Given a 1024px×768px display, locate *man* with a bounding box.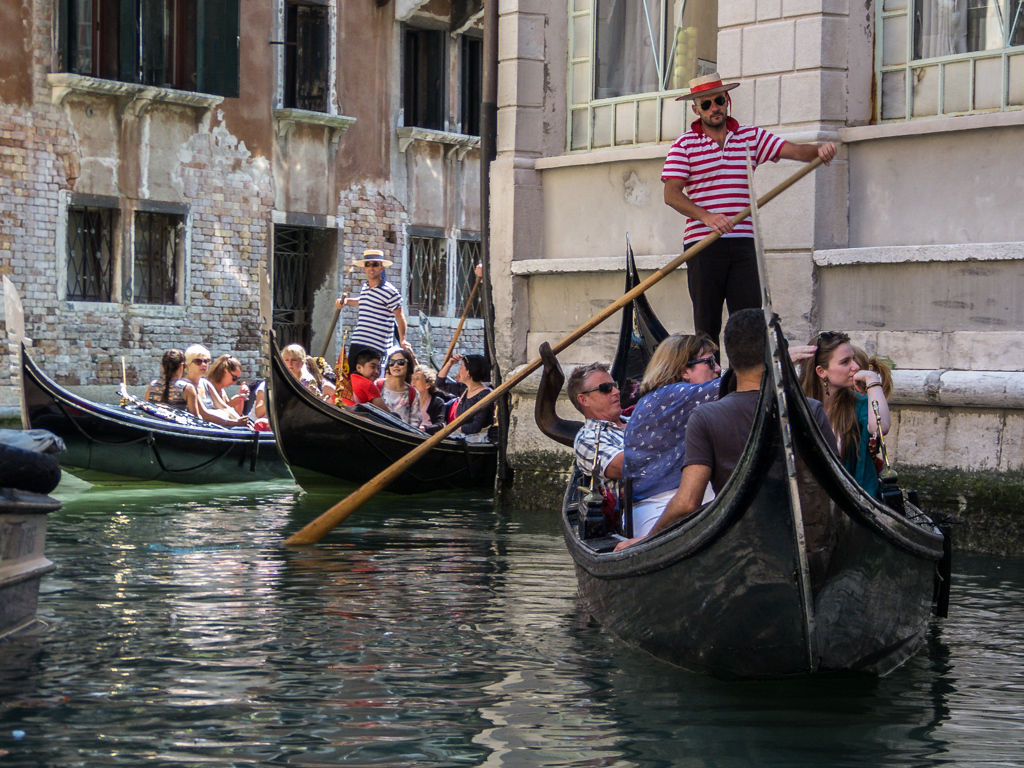
Located: box=[562, 356, 637, 490].
